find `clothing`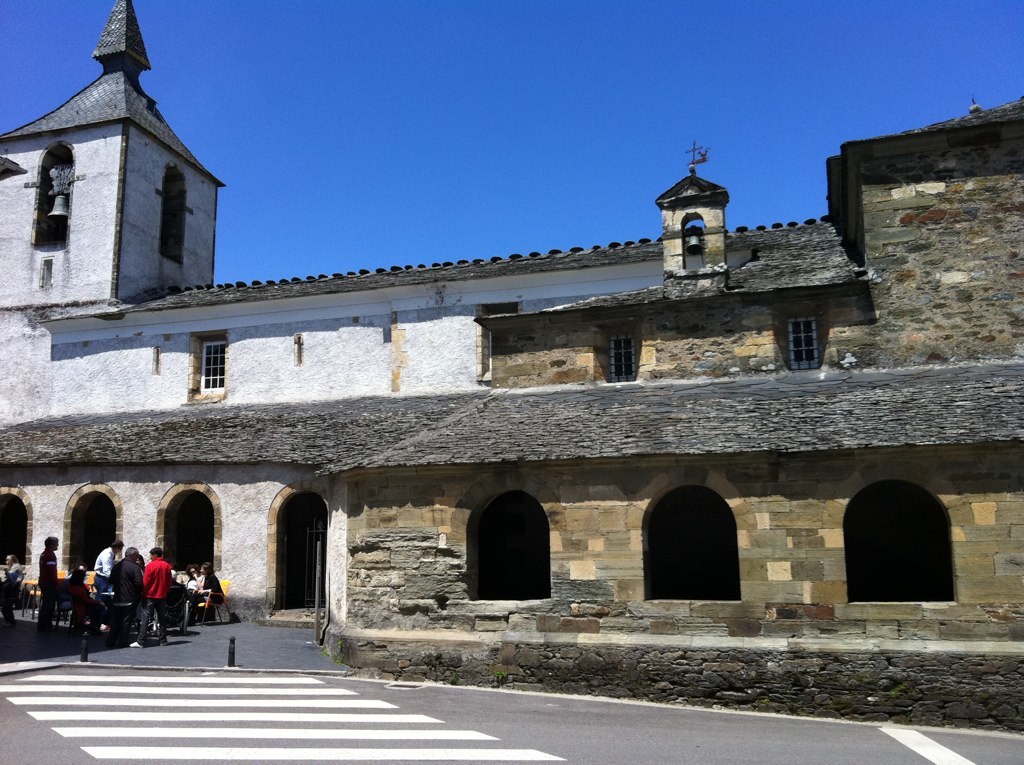
box=[198, 569, 225, 618]
